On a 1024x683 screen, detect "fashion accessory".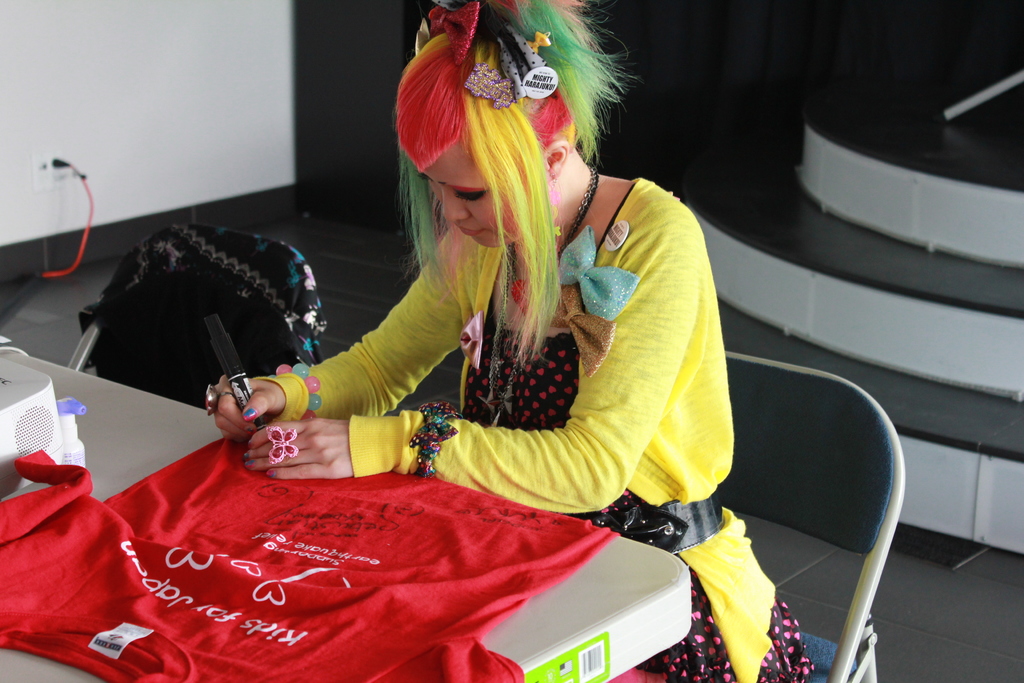
(544, 174, 568, 240).
